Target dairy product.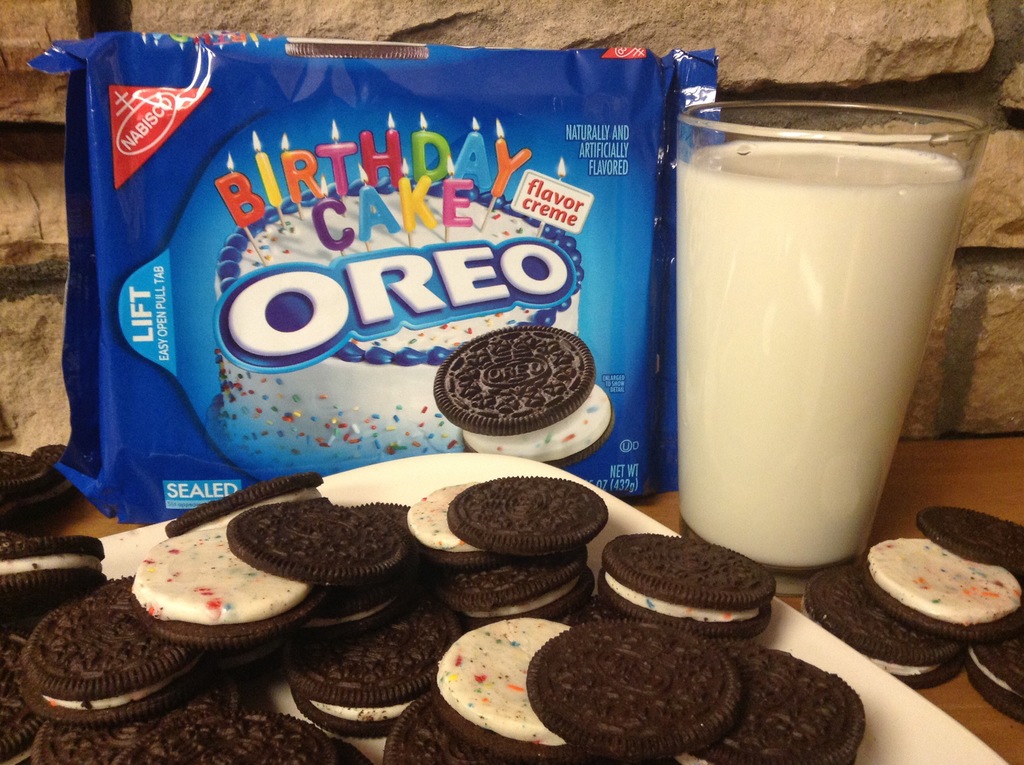
Target region: [x1=3, y1=554, x2=100, y2=576].
